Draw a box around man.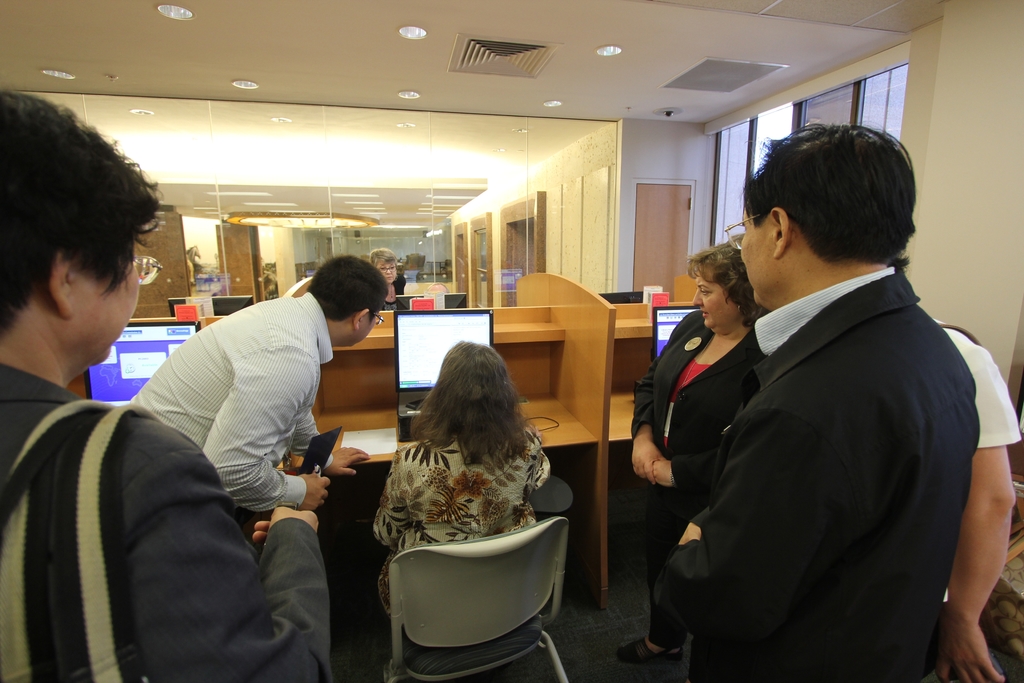
{"x1": 650, "y1": 118, "x2": 981, "y2": 682}.
